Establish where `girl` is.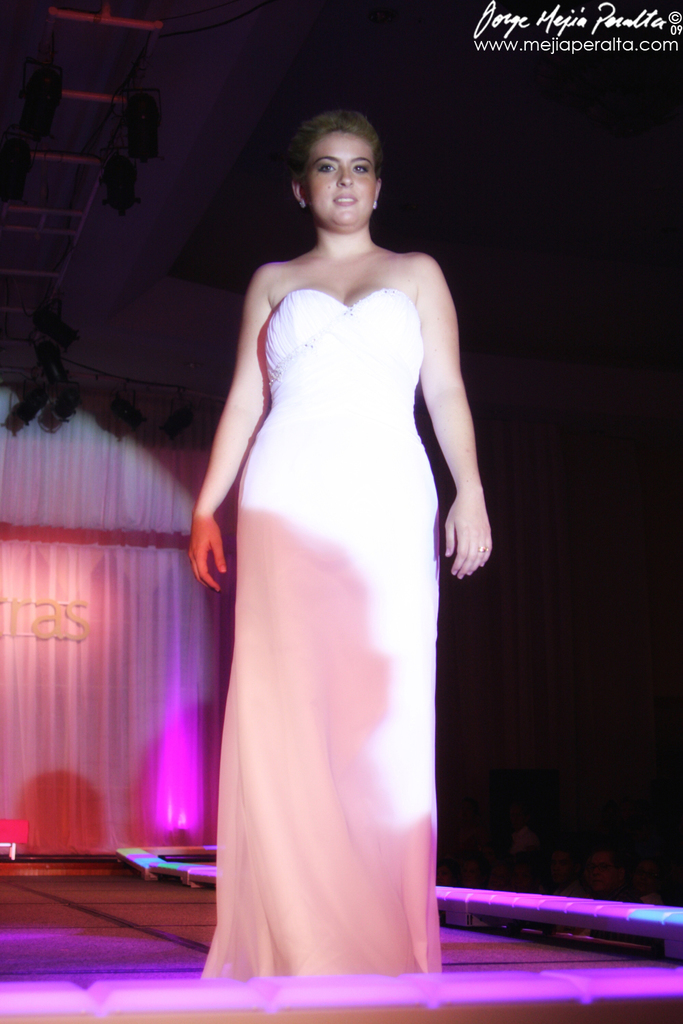
Established at select_region(183, 104, 493, 982).
